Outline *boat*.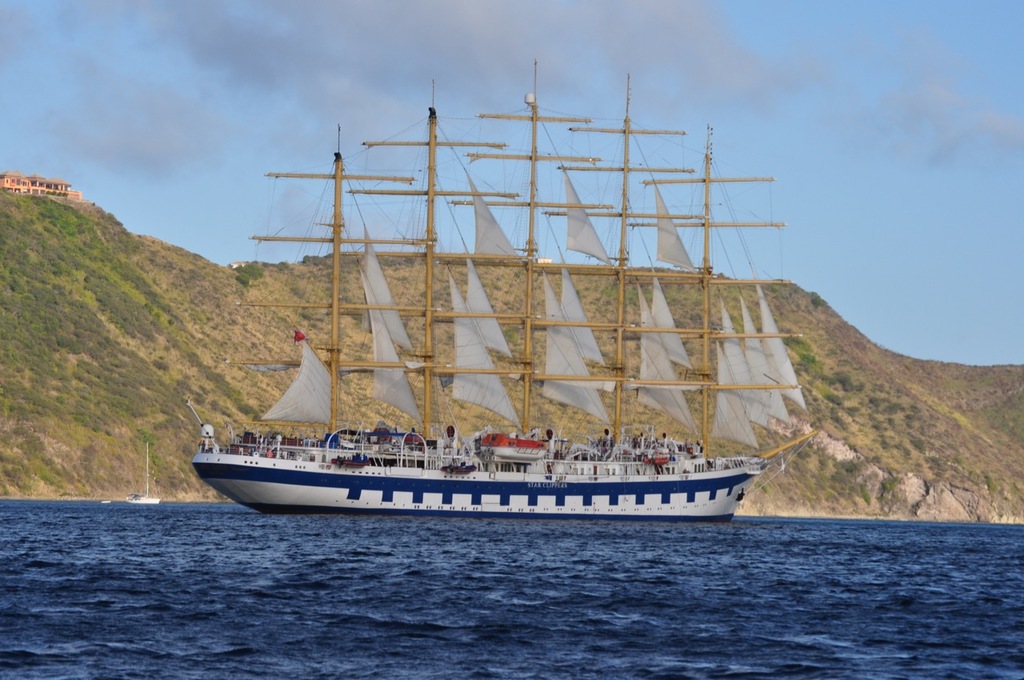
Outline: BBox(162, 63, 833, 550).
